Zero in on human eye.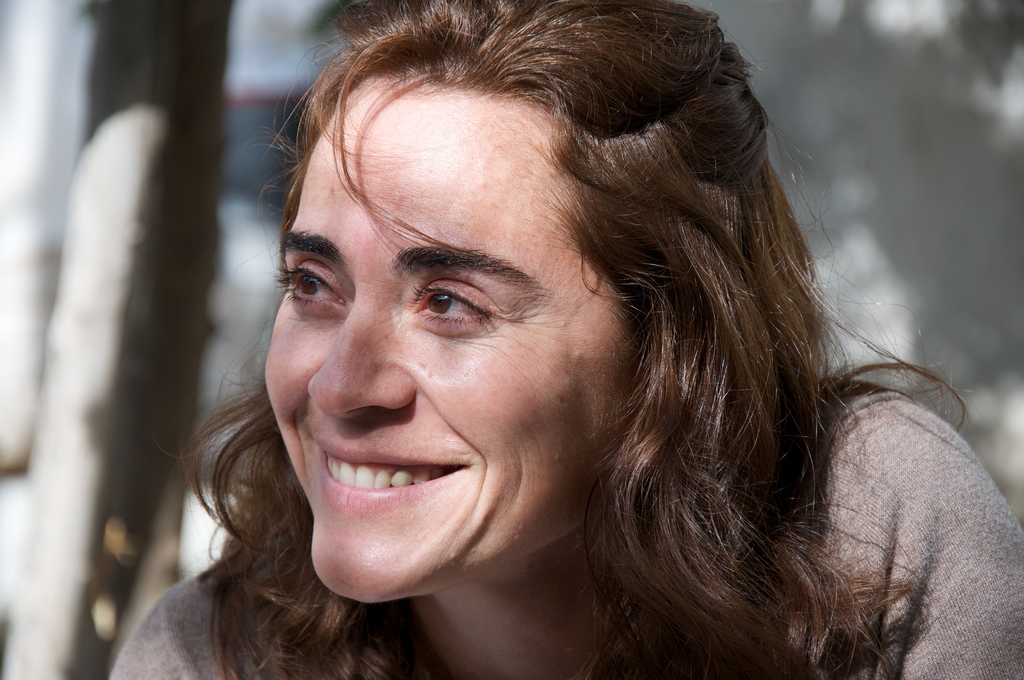
Zeroed in: bbox(280, 255, 348, 307).
